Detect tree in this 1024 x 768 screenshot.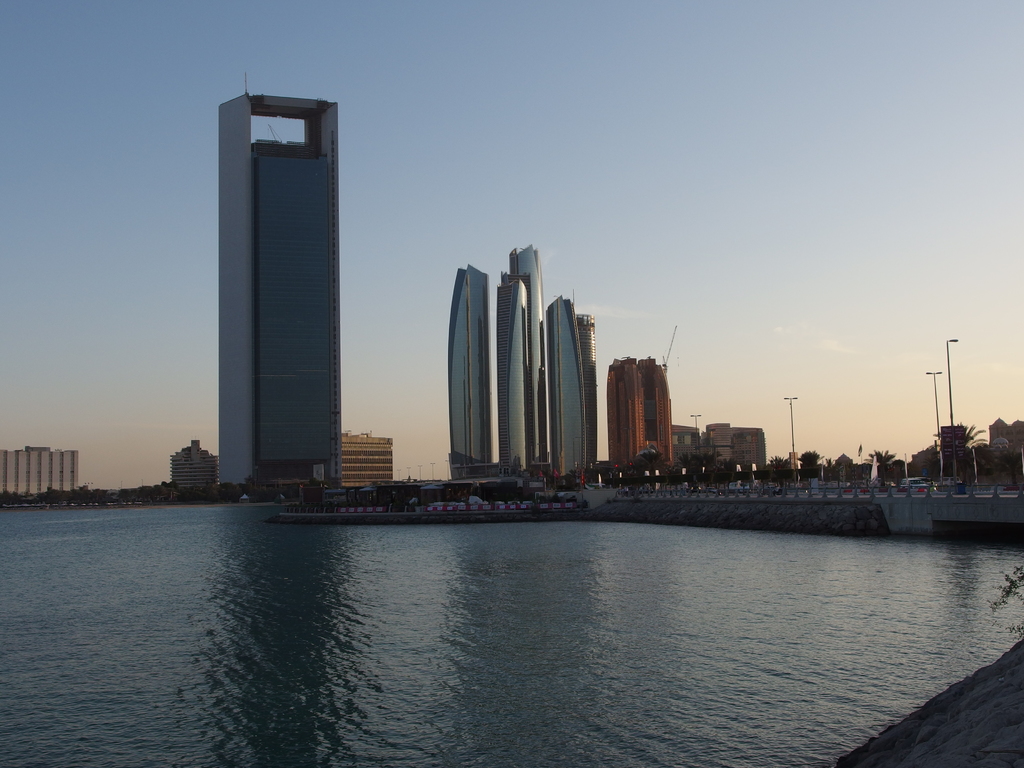
Detection: {"x1": 959, "y1": 422, "x2": 991, "y2": 444}.
